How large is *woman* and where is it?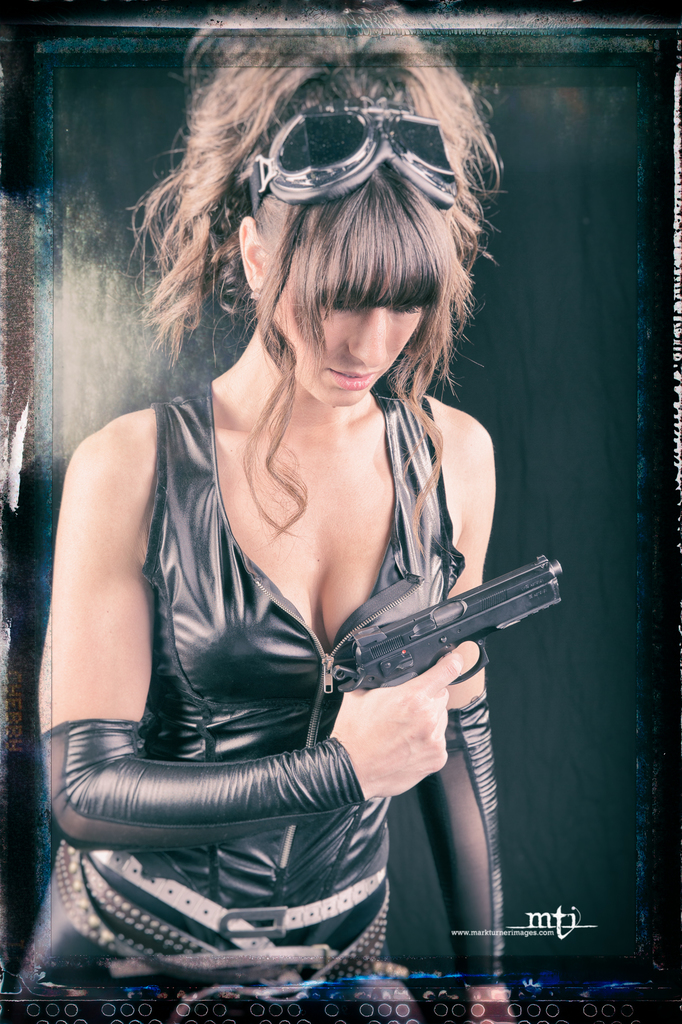
Bounding box: (x1=5, y1=10, x2=516, y2=1023).
